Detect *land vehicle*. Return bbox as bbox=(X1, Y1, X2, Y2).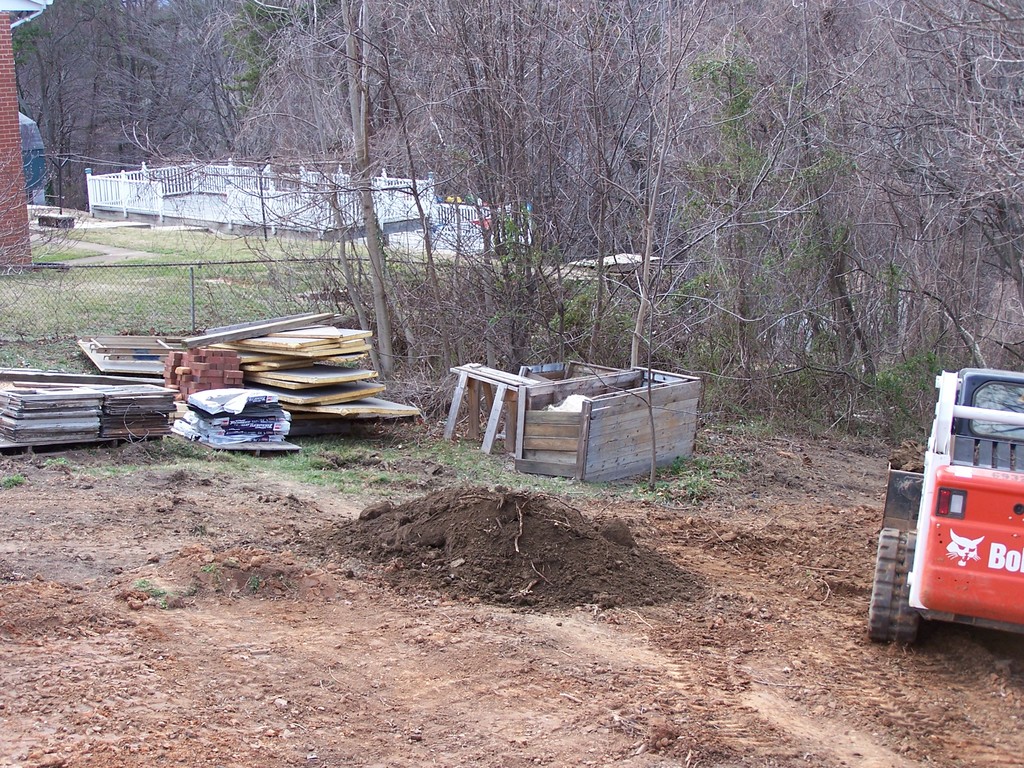
bbox=(881, 358, 1017, 663).
